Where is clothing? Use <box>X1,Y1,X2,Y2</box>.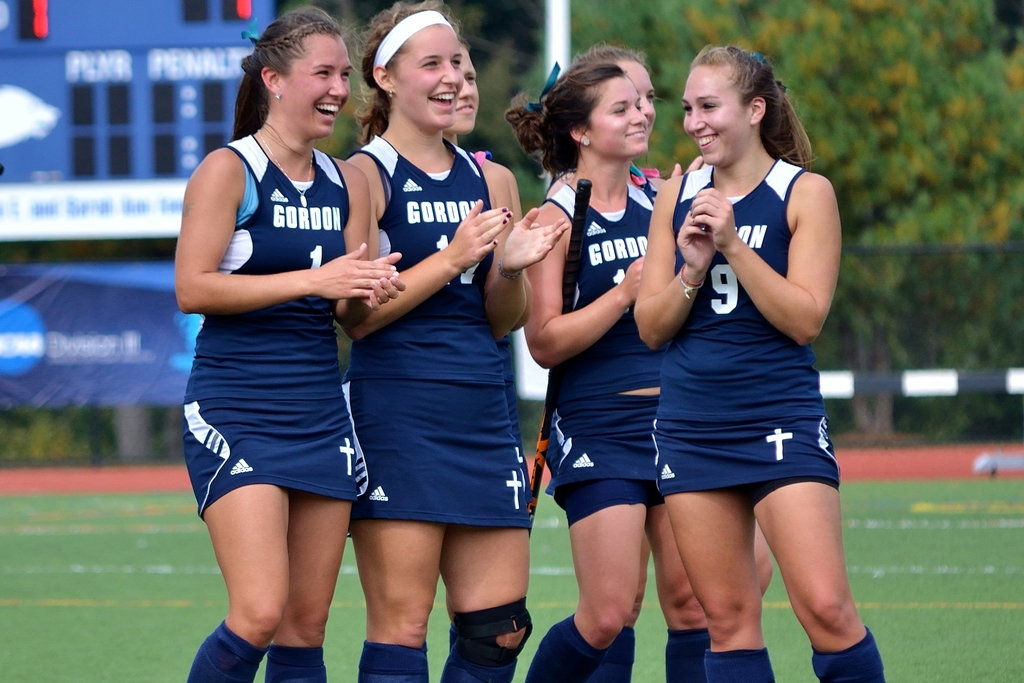
<box>197,72,385,510</box>.
